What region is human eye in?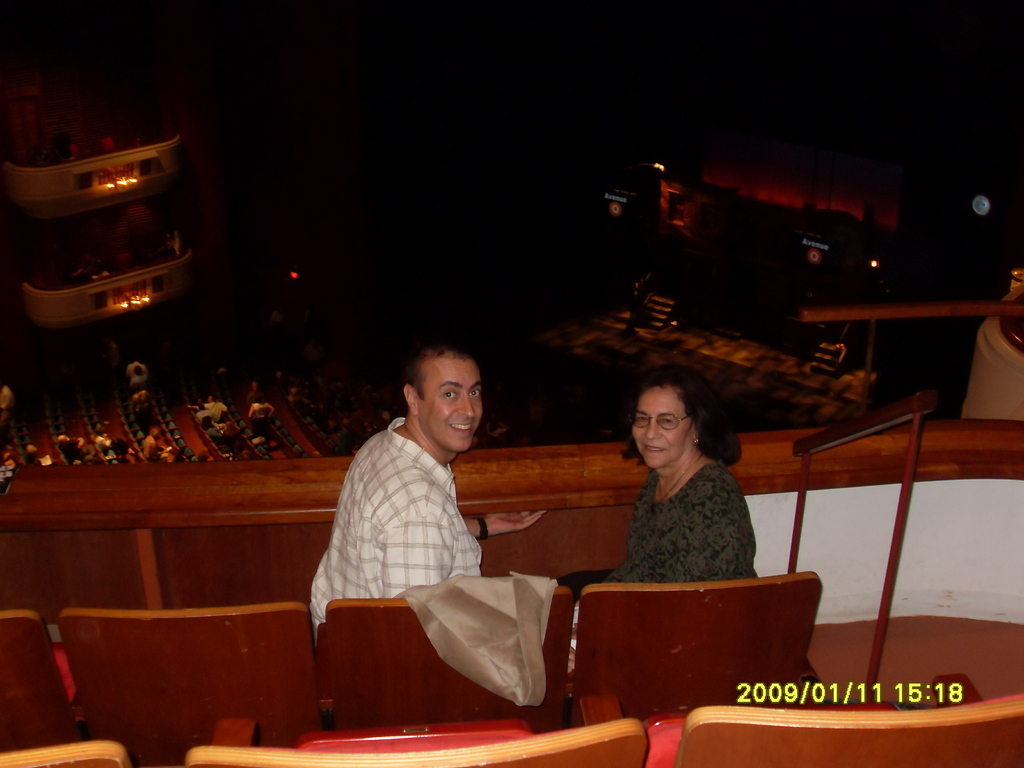
<bbox>468, 387, 481, 399</bbox>.
